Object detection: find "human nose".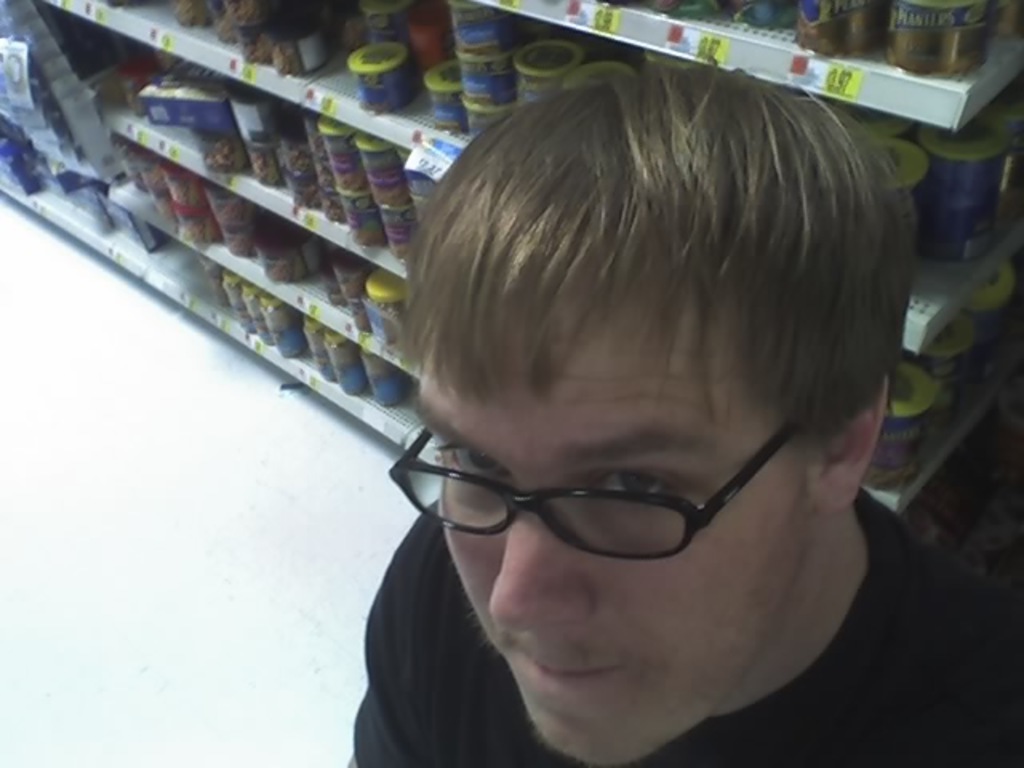
{"x1": 486, "y1": 517, "x2": 595, "y2": 621}.
